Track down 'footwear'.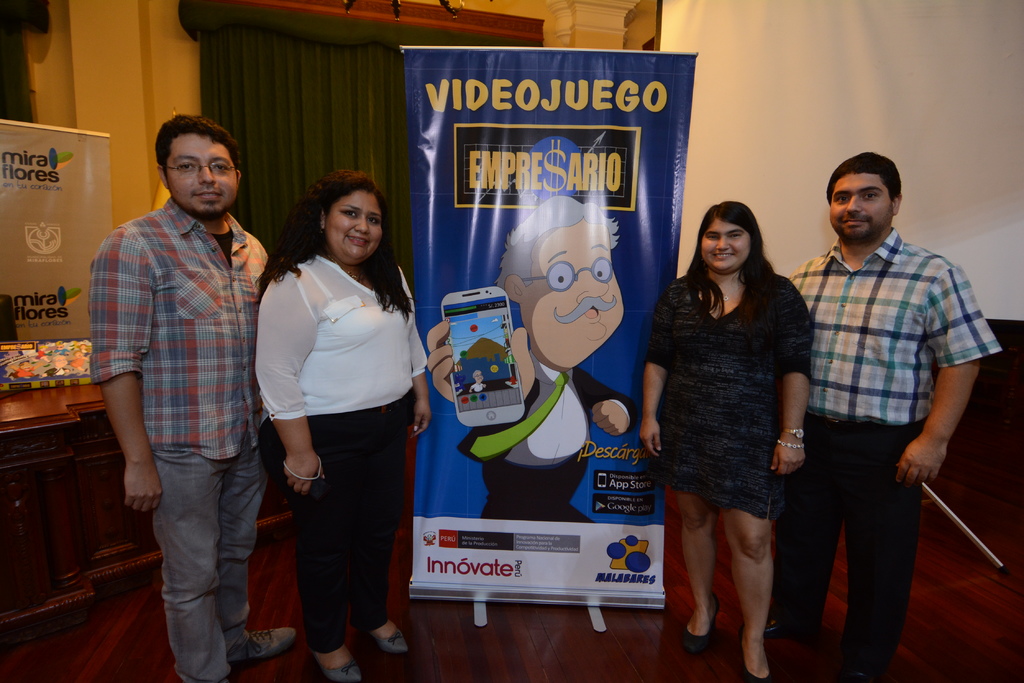
Tracked to 767/614/780/630.
